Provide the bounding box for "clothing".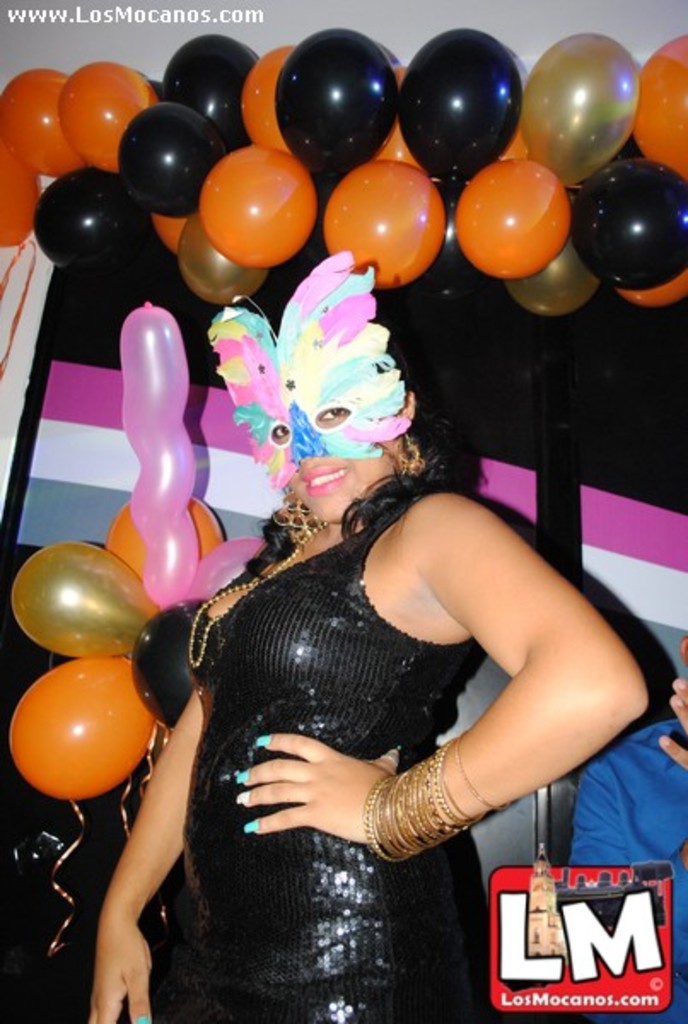
crop(558, 701, 686, 1022).
